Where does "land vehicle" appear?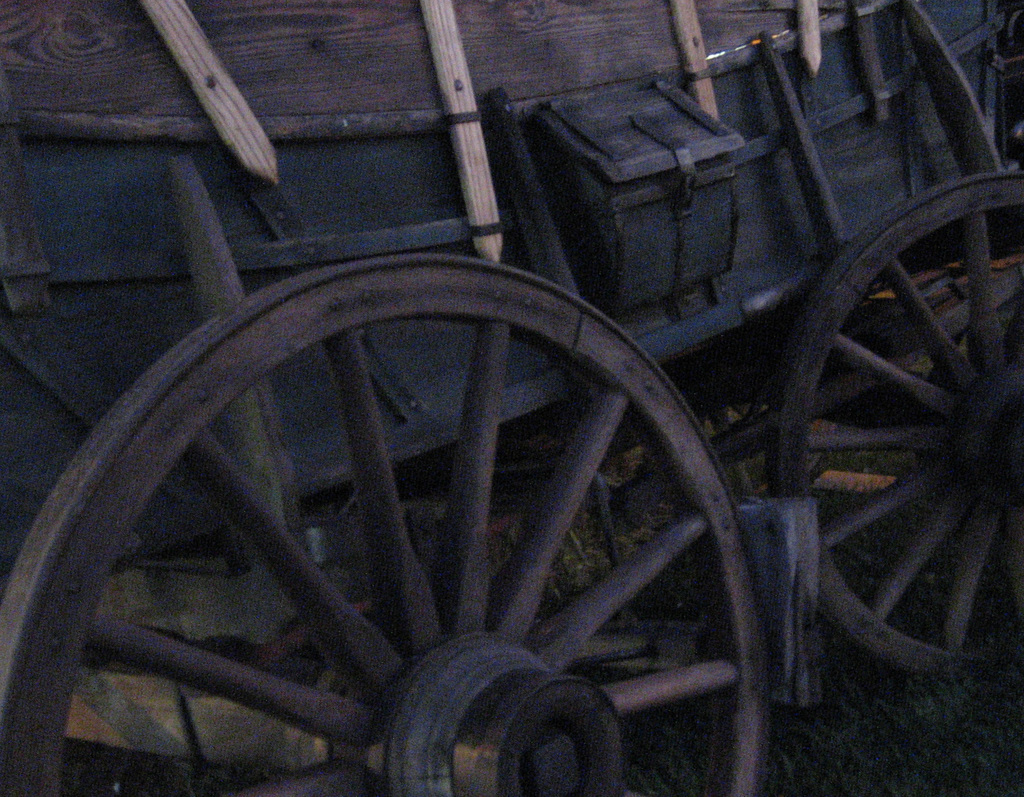
Appears at <region>0, 44, 1023, 796</region>.
